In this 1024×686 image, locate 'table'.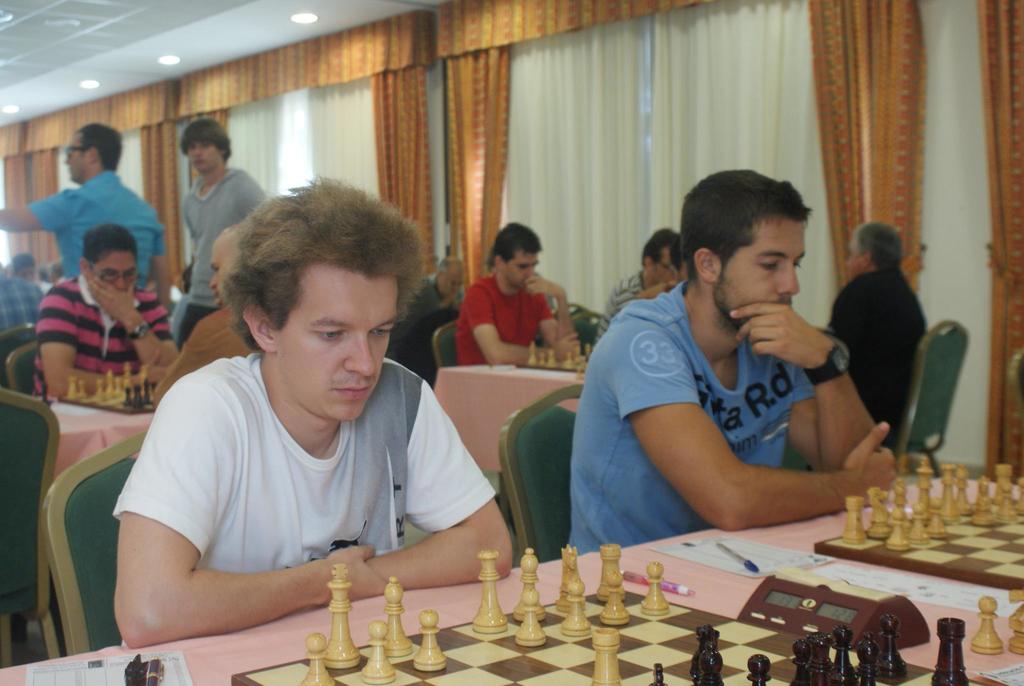
Bounding box: [left=35, top=385, right=177, bottom=473].
